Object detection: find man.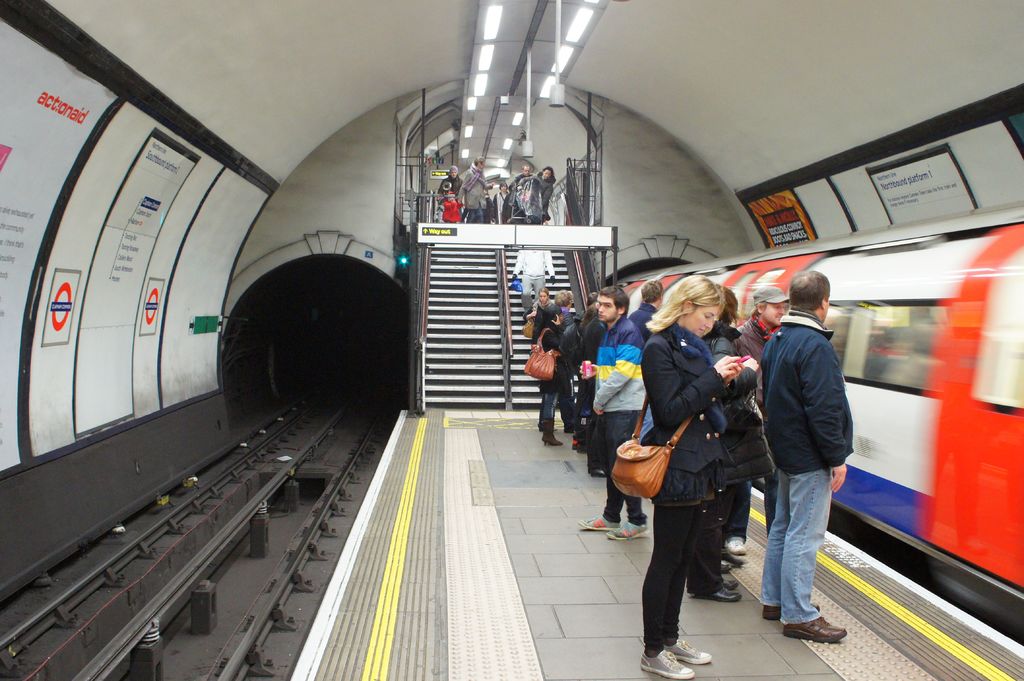
bbox(545, 287, 575, 321).
